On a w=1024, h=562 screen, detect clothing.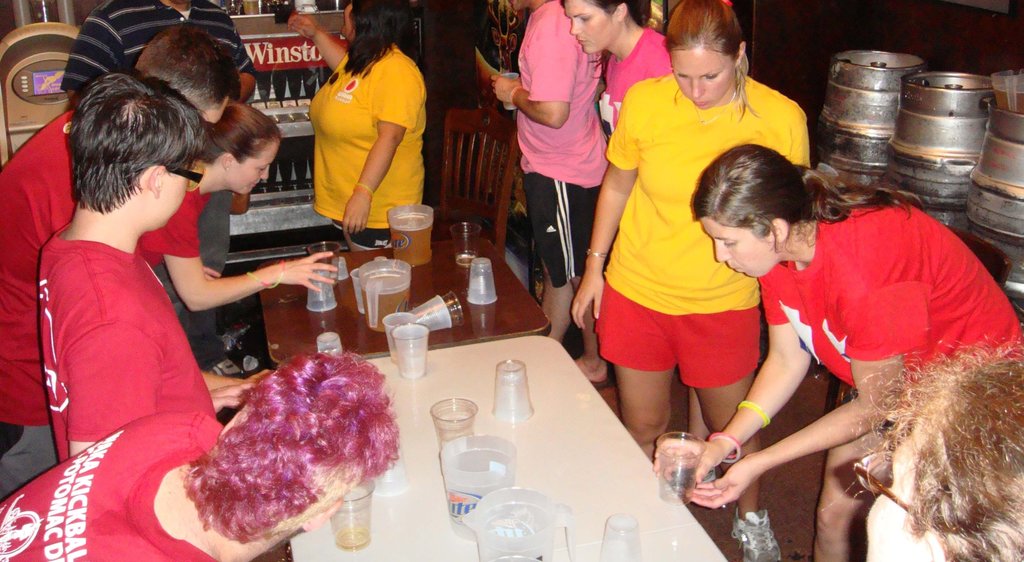
locate(60, 0, 249, 332).
